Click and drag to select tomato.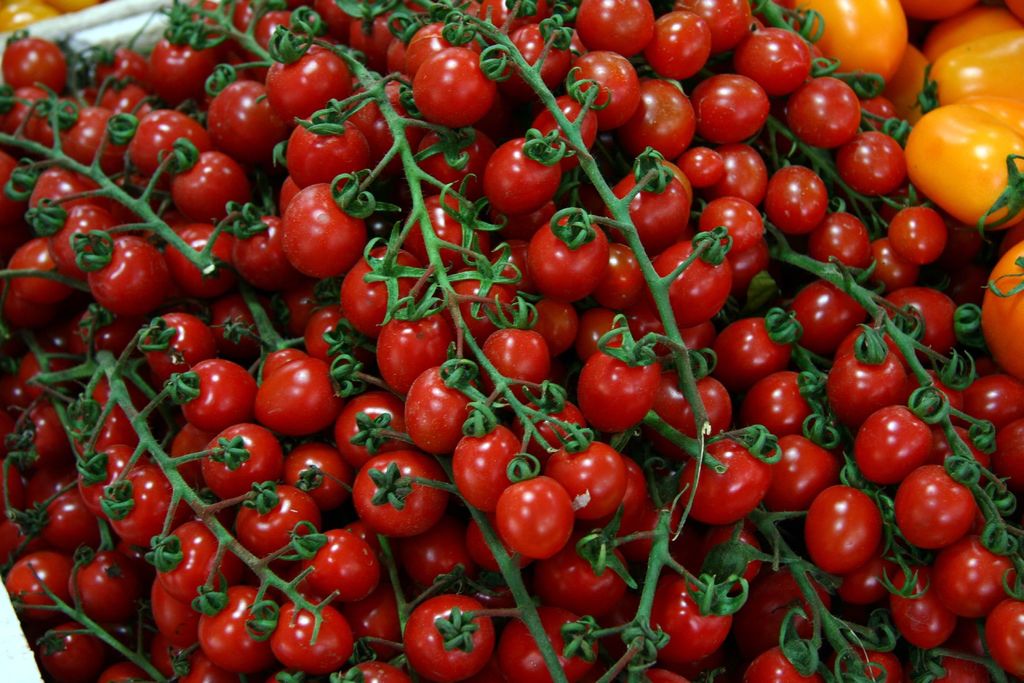
Selection: Rect(897, 0, 980, 24).
